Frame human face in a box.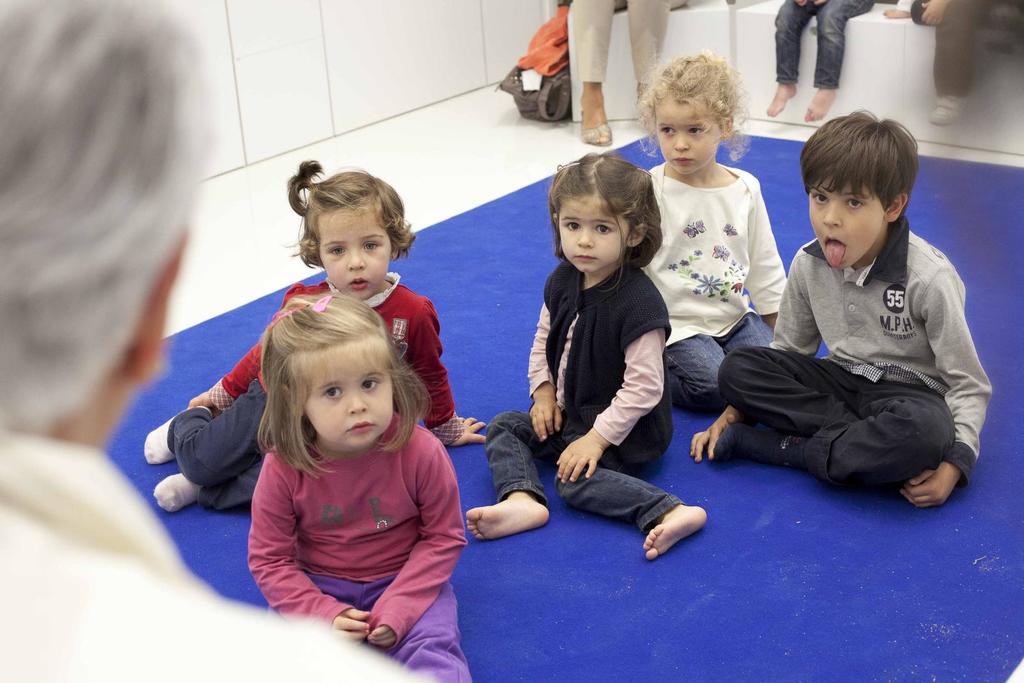
l=319, t=204, r=395, b=301.
